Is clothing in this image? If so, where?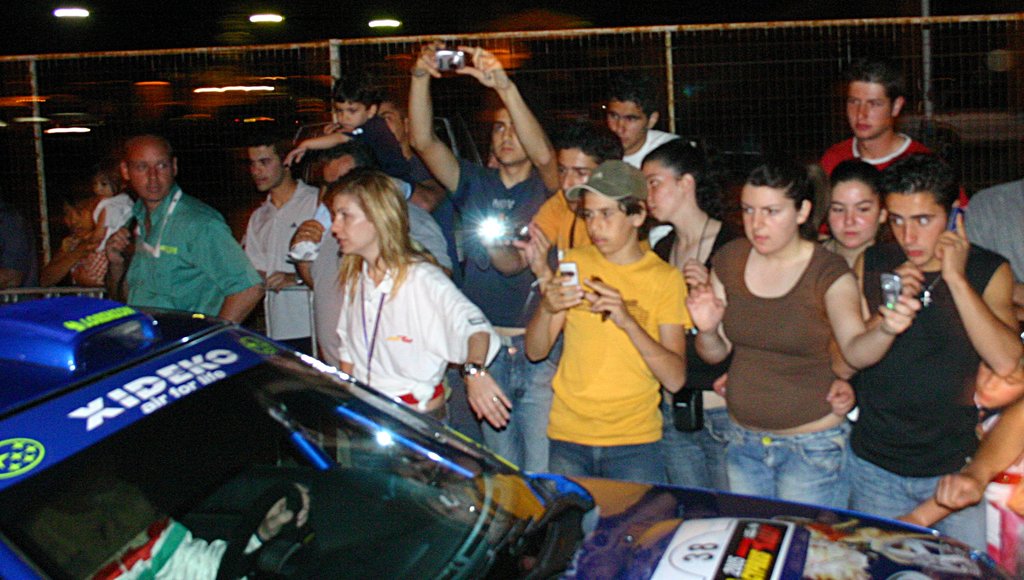
Yes, at crop(623, 133, 684, 253).
